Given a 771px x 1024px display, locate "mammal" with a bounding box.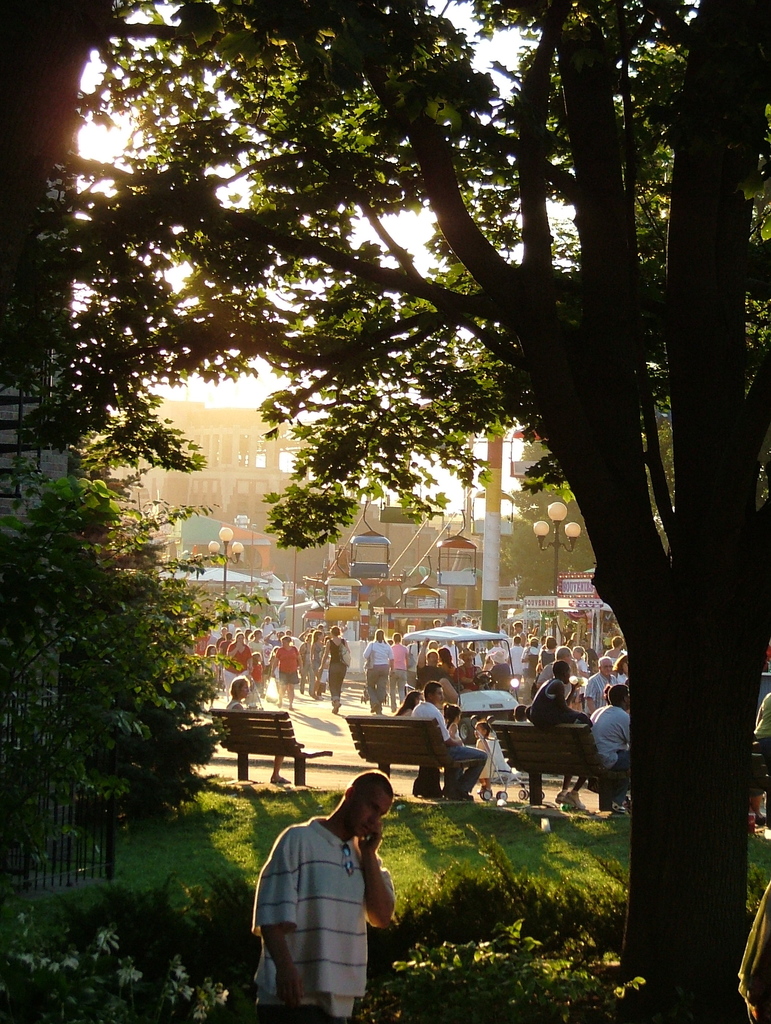
Located: bbox=[446, 699, 466, 745].
